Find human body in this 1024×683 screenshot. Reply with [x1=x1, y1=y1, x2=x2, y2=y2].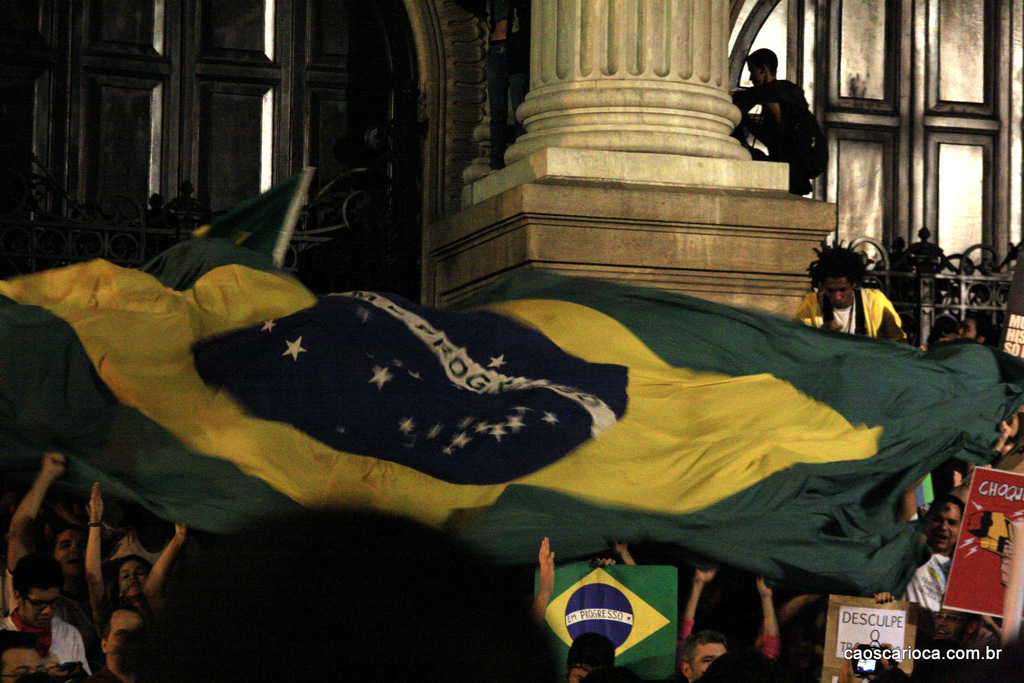
[x1=734, y1=40, x2=830, y2=186].
